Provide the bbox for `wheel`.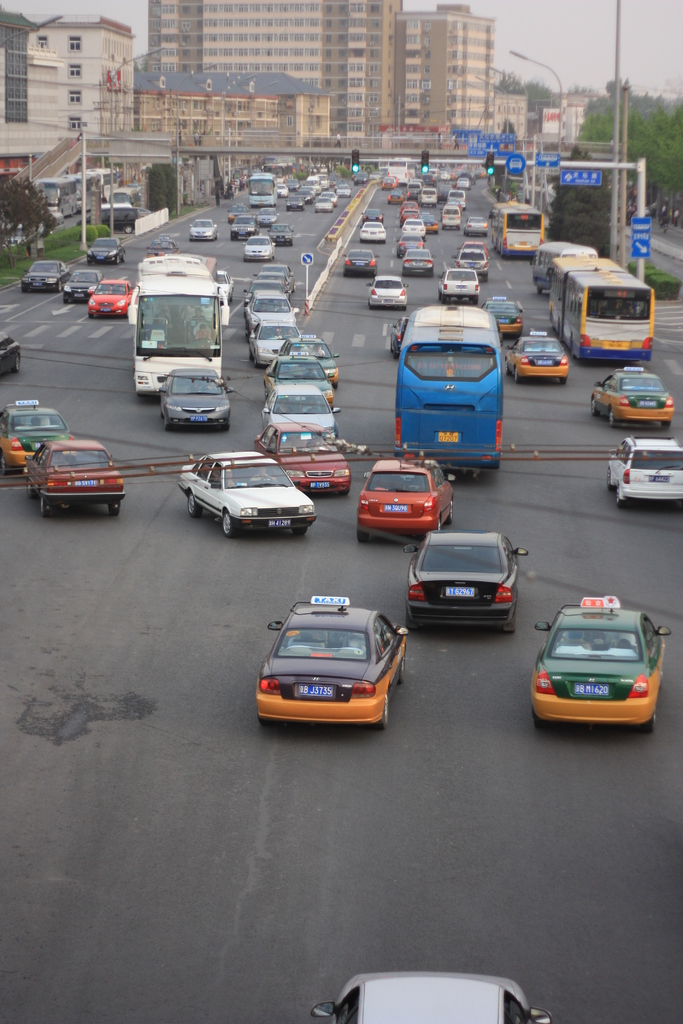
24:476:31:500.
